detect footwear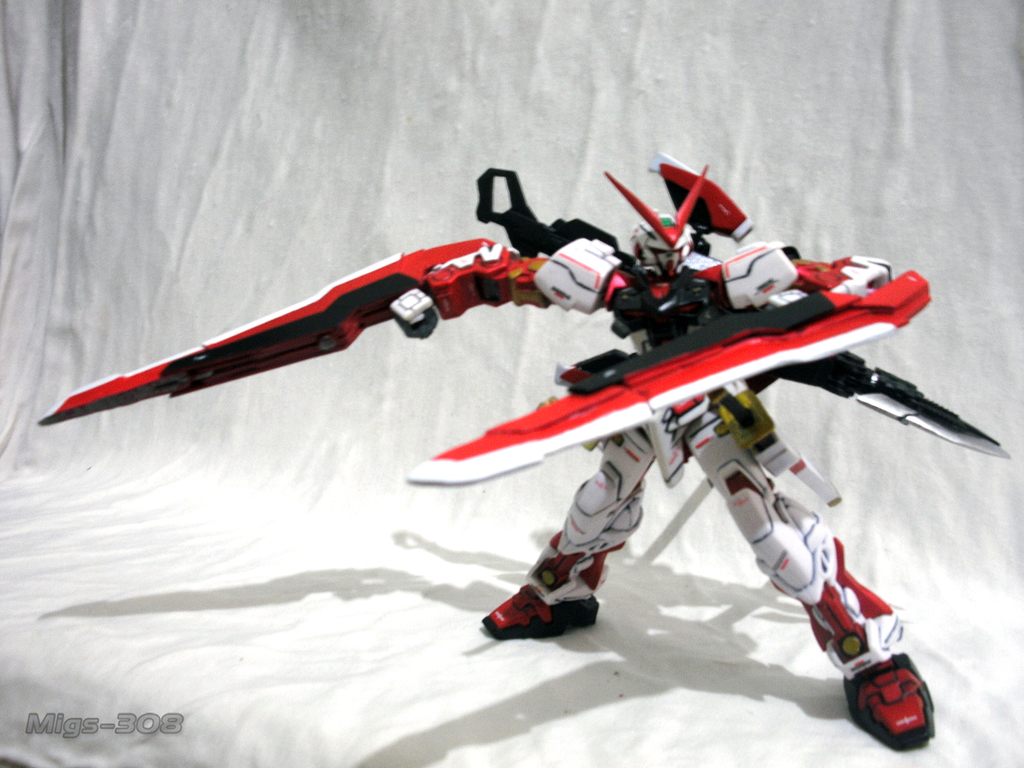
bbox(862, 664, 935, 752)
